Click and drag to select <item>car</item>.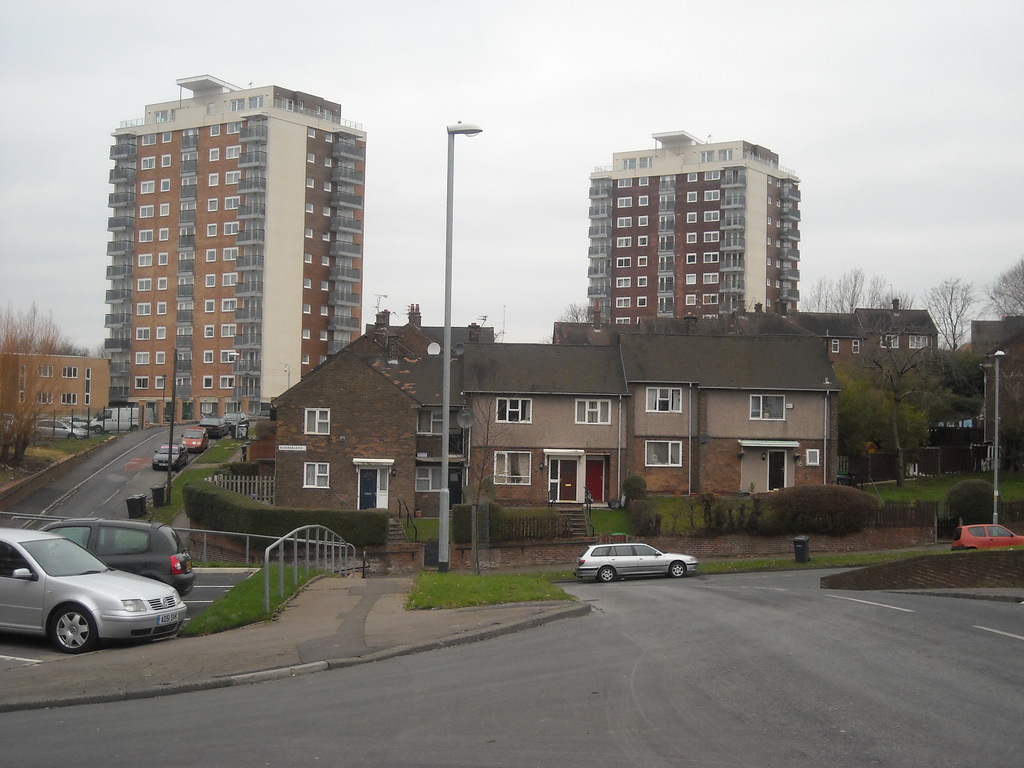
Selection: <region>153, 444, 189, 467</region>.
